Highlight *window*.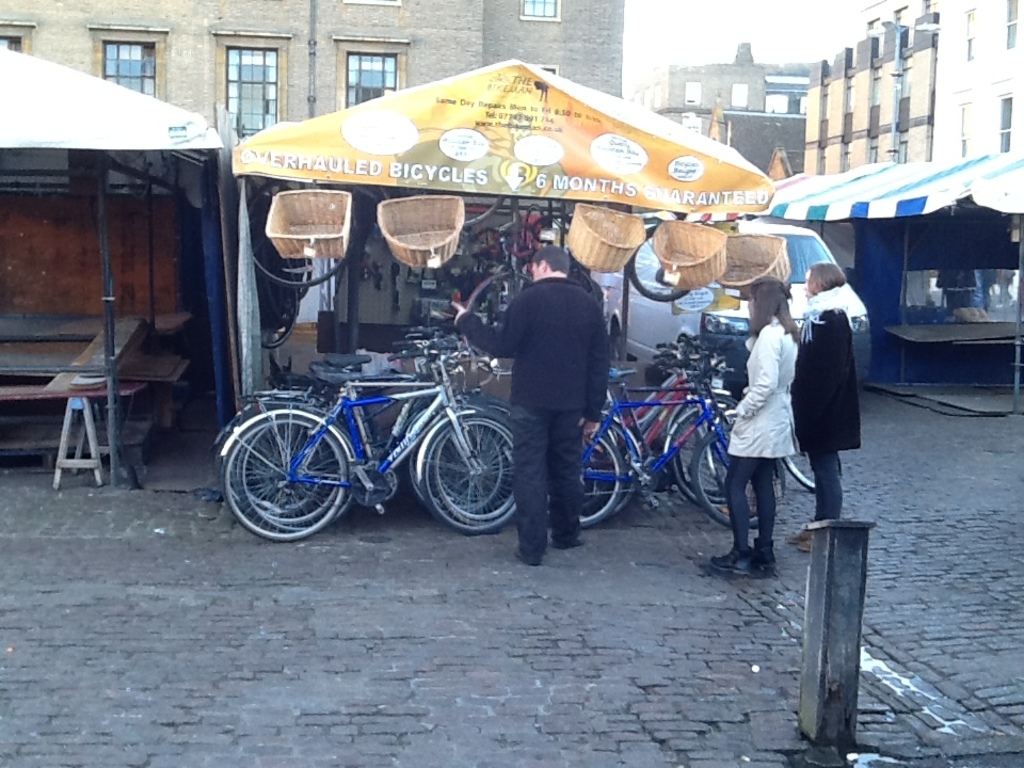
Highlighted region: BBox(222, 48, 277, 137).
